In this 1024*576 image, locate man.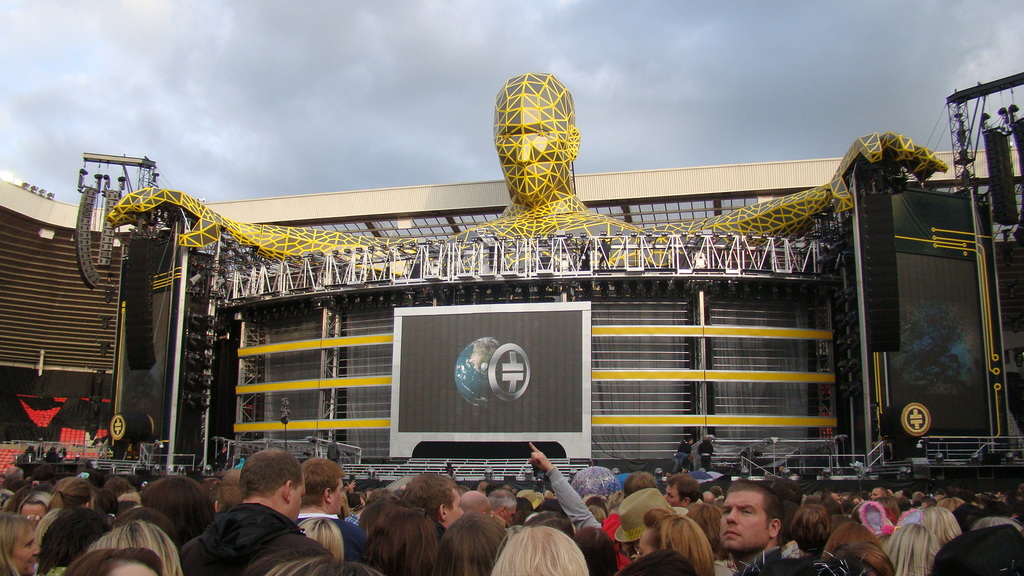
Bounding box: region(178, 444, 329, 575).
